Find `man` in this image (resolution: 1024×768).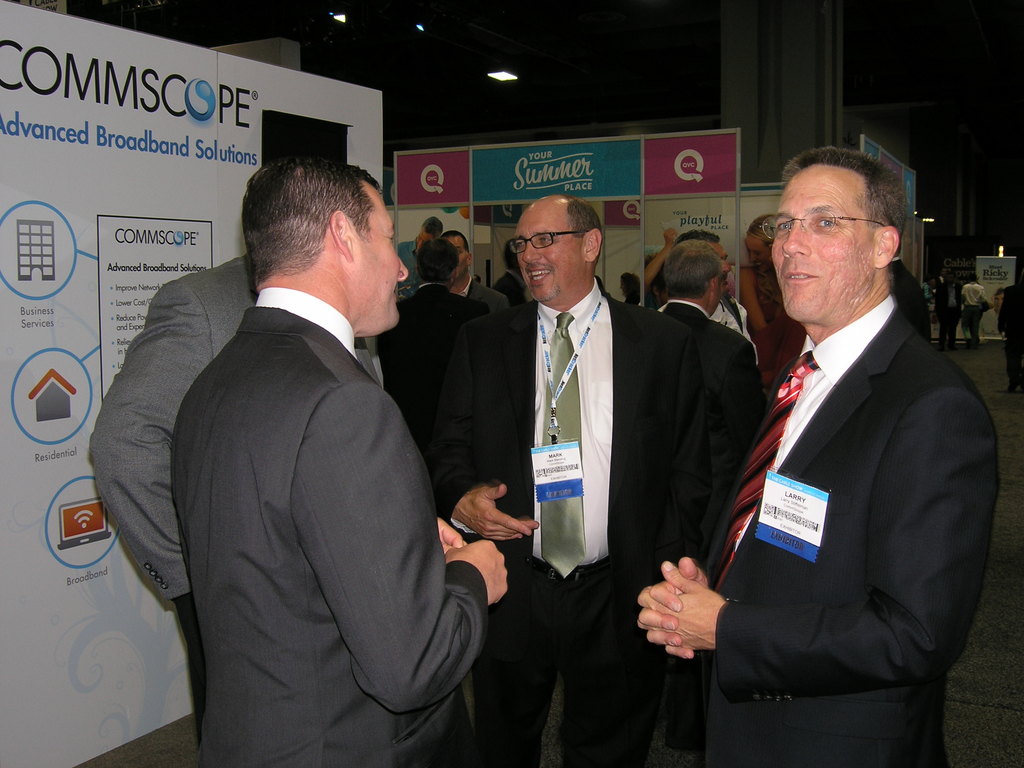
box=[167, 157, 509, 767].
